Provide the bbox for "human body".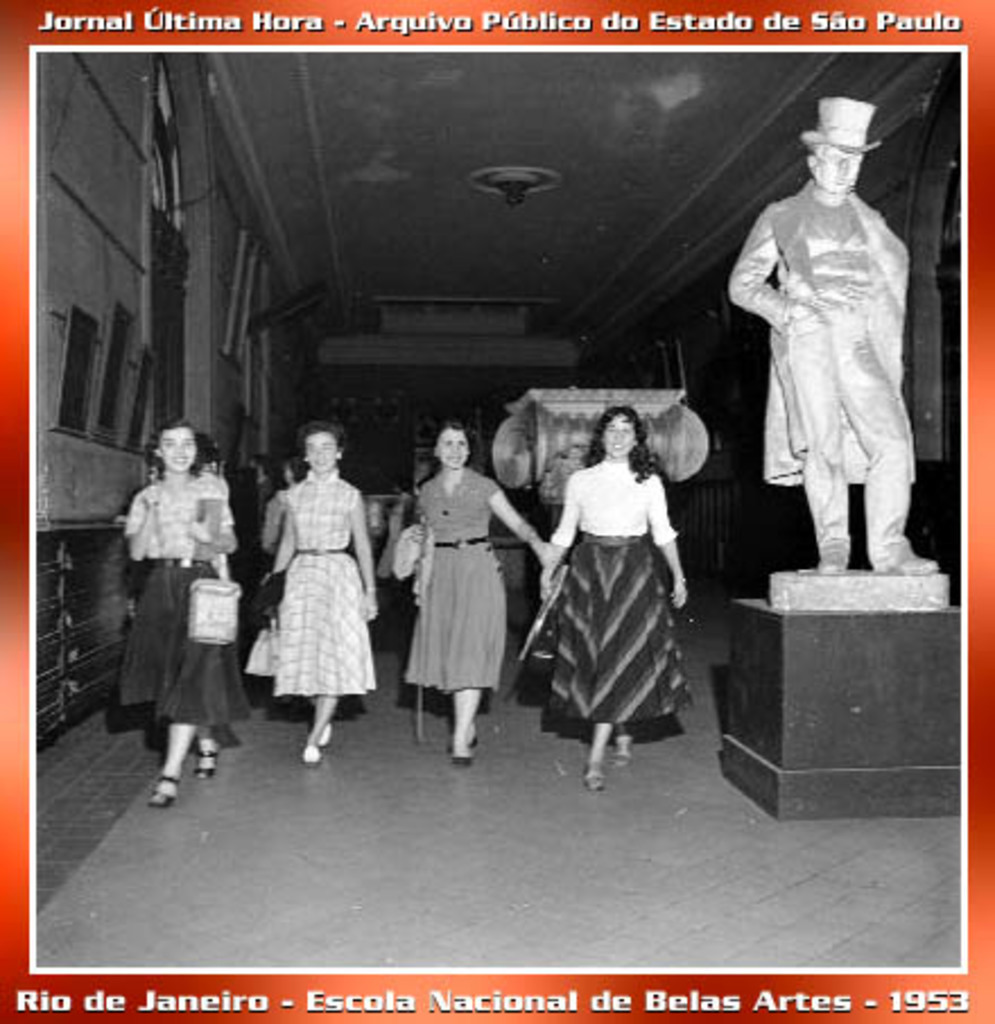
bbox(730, 183, 936, 567).
